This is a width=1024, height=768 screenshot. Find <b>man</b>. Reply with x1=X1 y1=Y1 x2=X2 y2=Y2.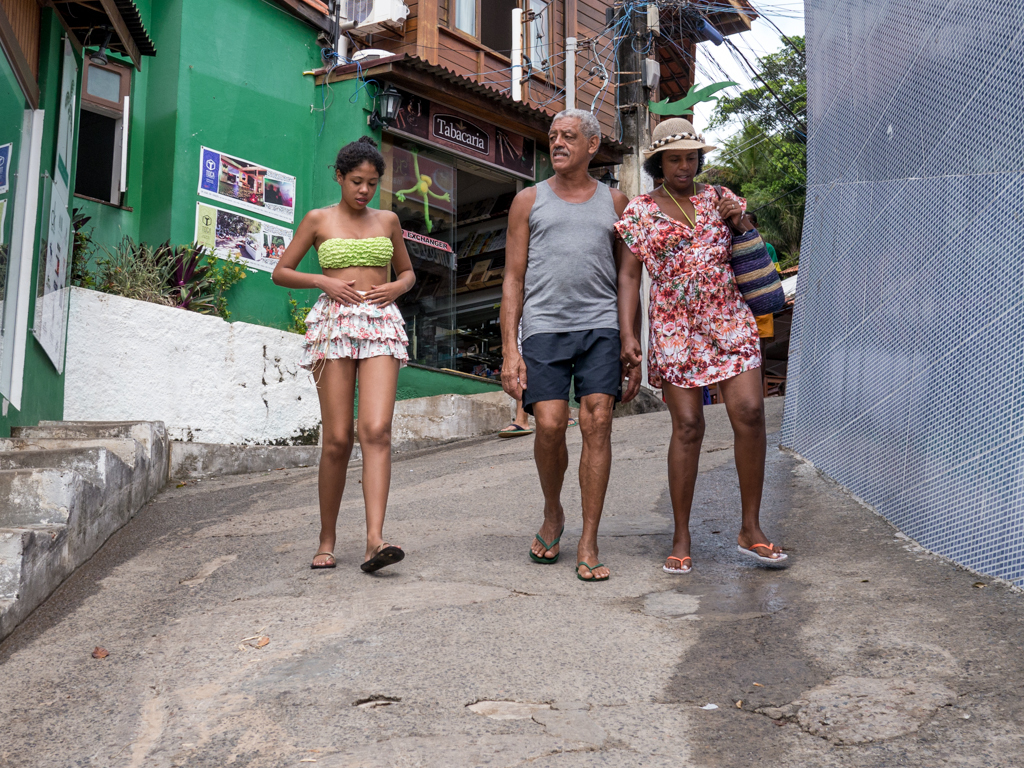
x1=490 y1=109 x2=642 y2=580.
